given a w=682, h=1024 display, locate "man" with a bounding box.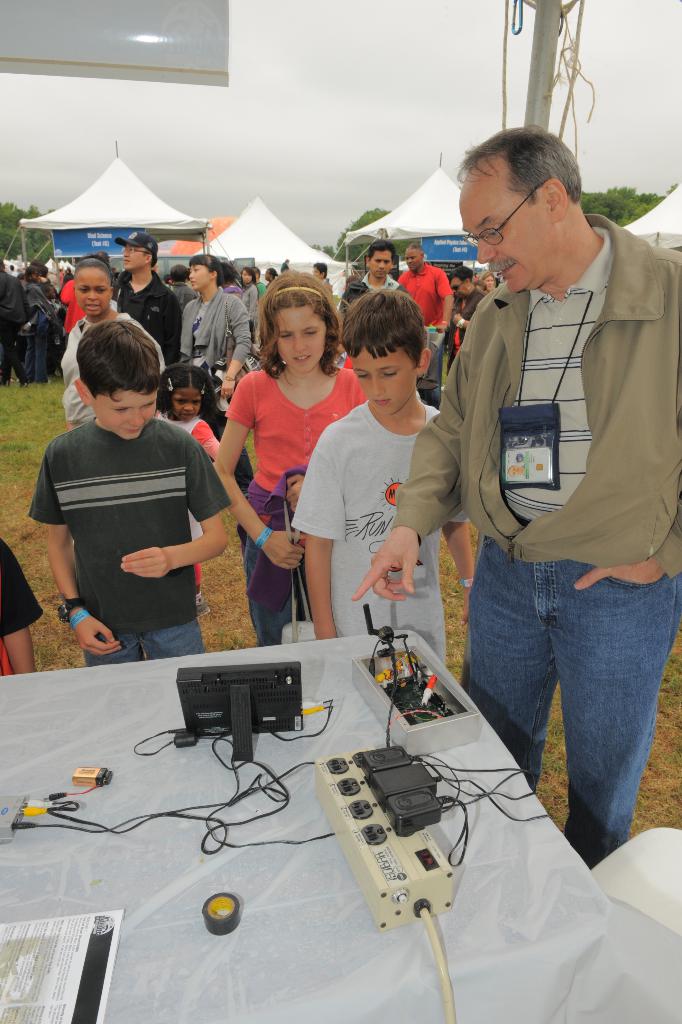
Located: select_region(341, 247, 411, 314).
